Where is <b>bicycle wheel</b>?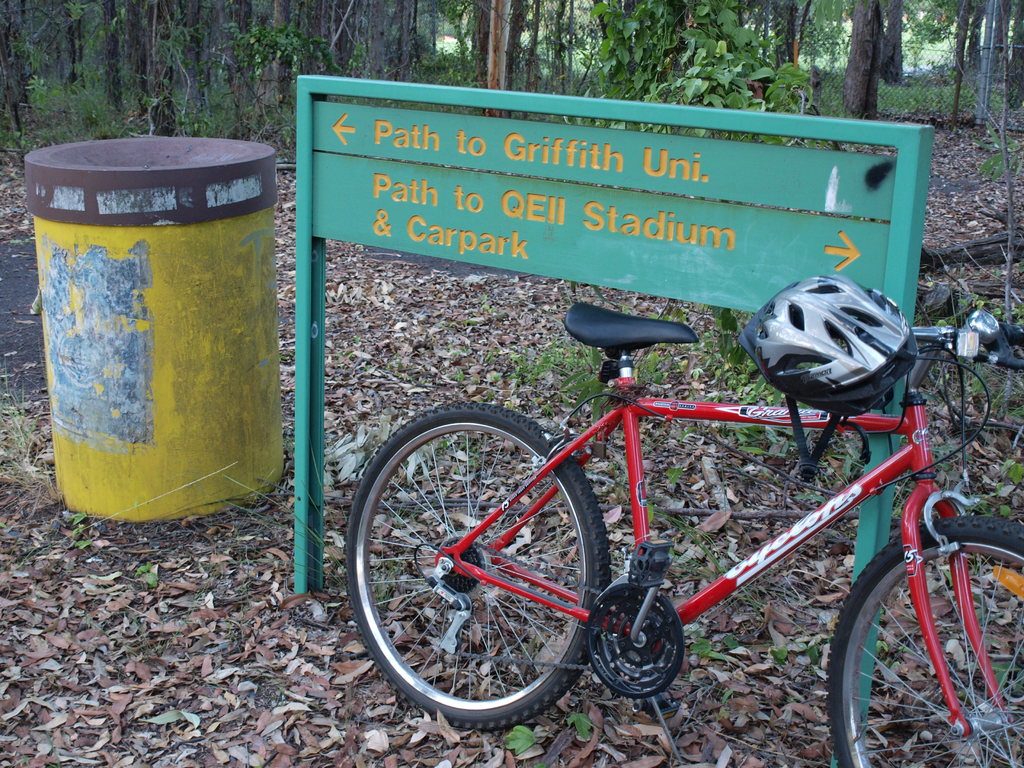
x1=352, y1=413, x2=631, y2=737.
